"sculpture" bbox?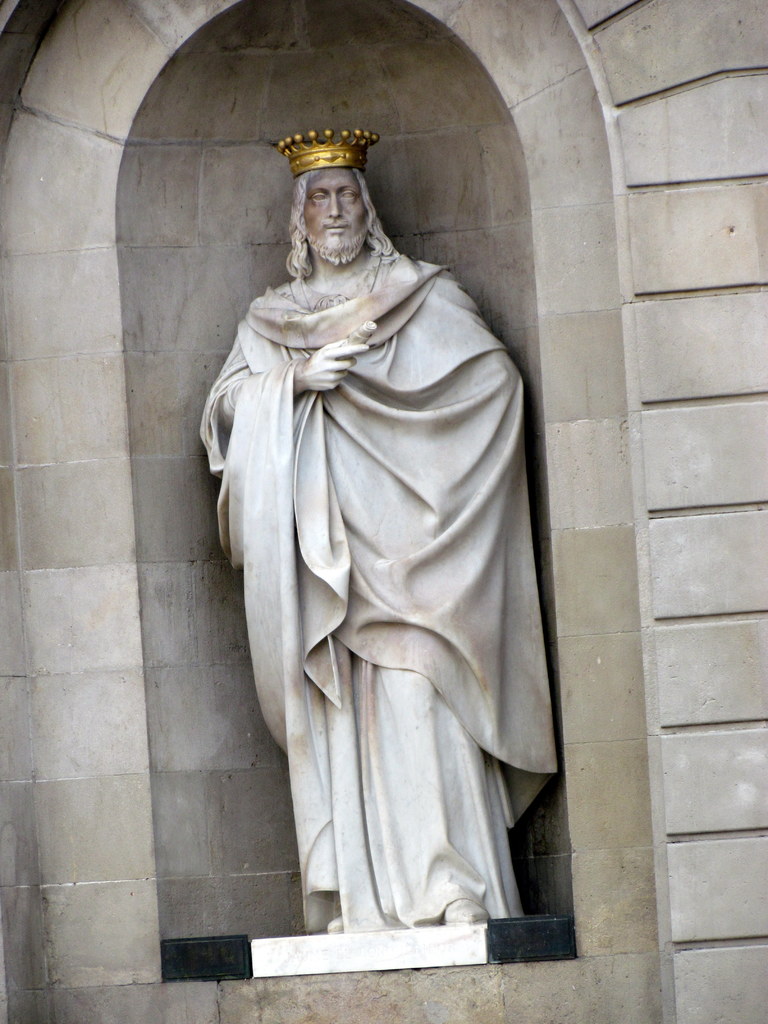
[182,134,554,941]
